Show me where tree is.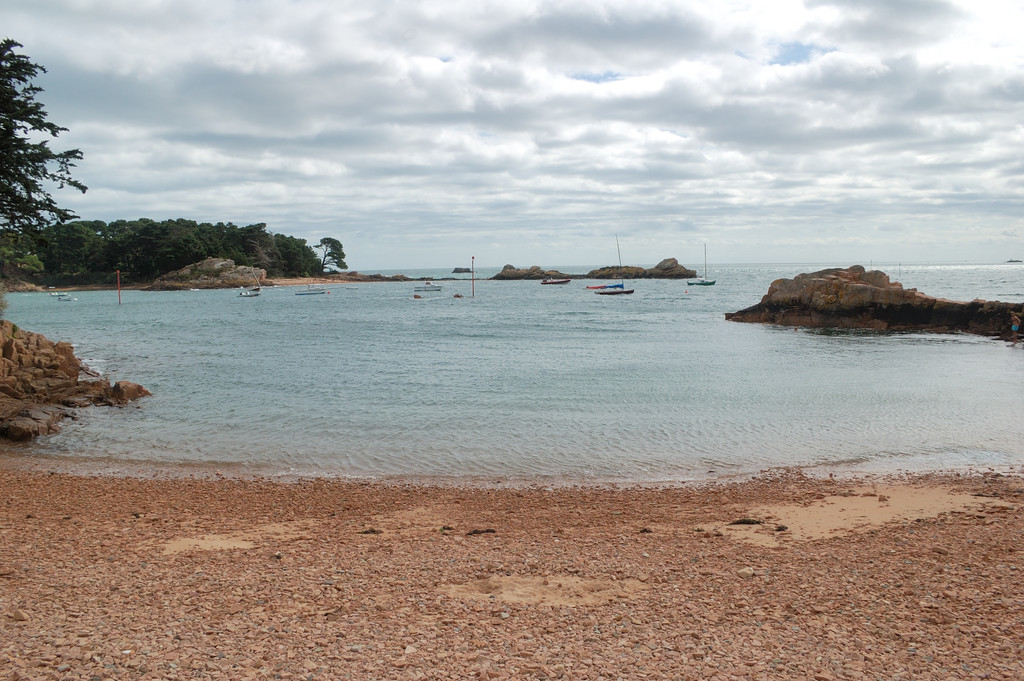
tree is at box=[275, 233, 324, 275].
